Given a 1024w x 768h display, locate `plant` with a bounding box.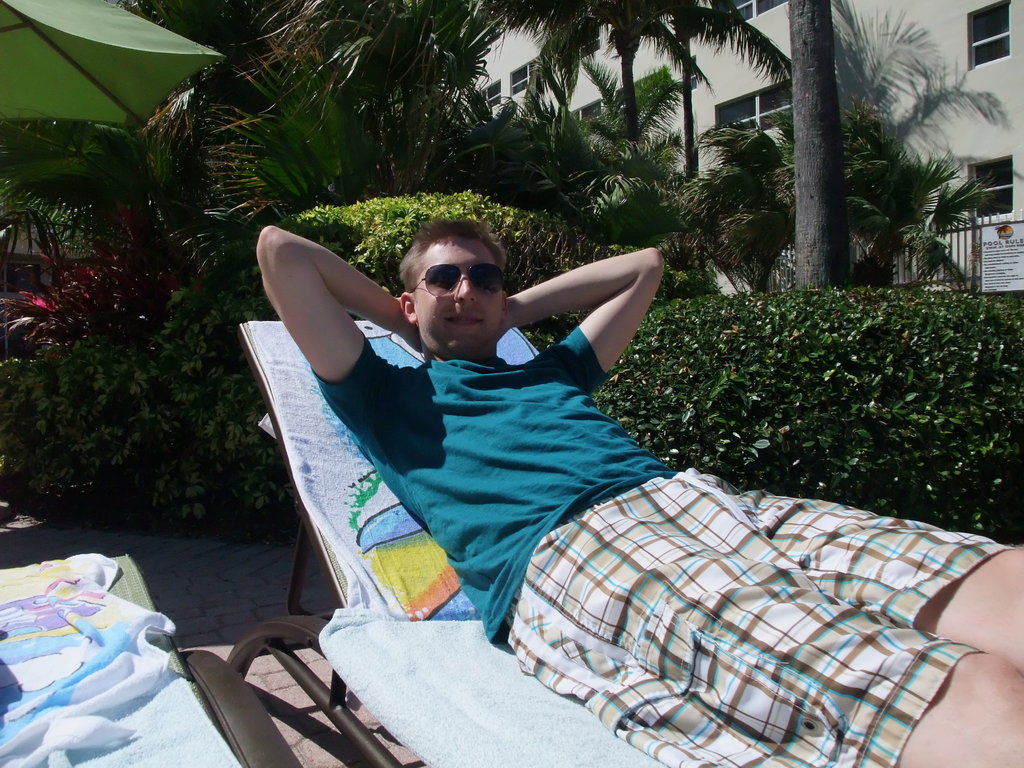
Located: box(4, 336, 300, 526).
